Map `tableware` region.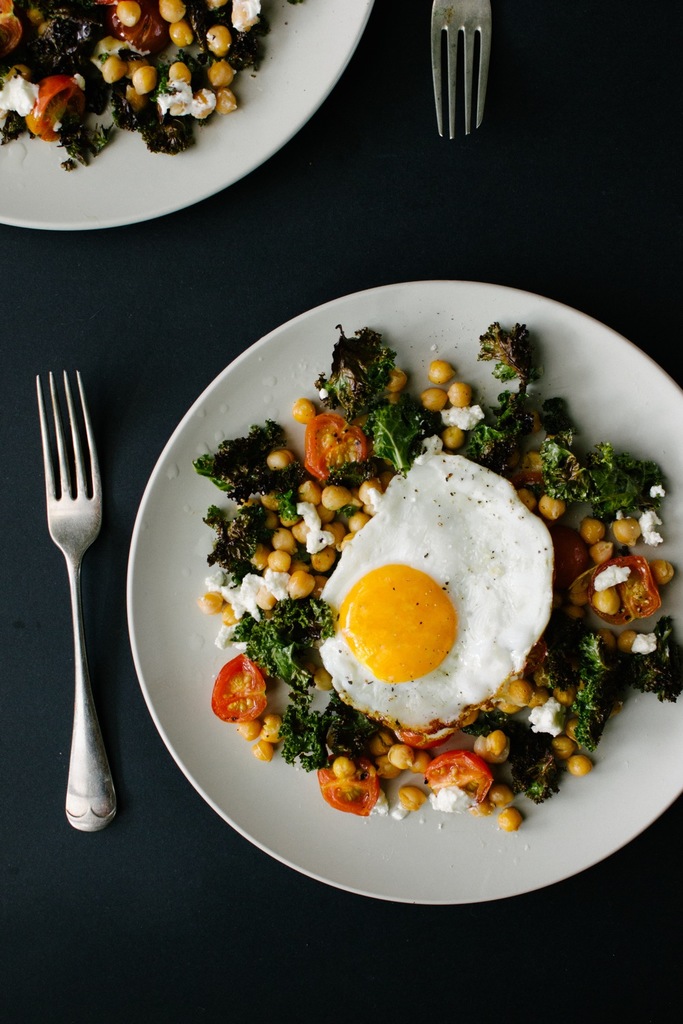
Mapped to bbox=[34, 361, 113, 838].
